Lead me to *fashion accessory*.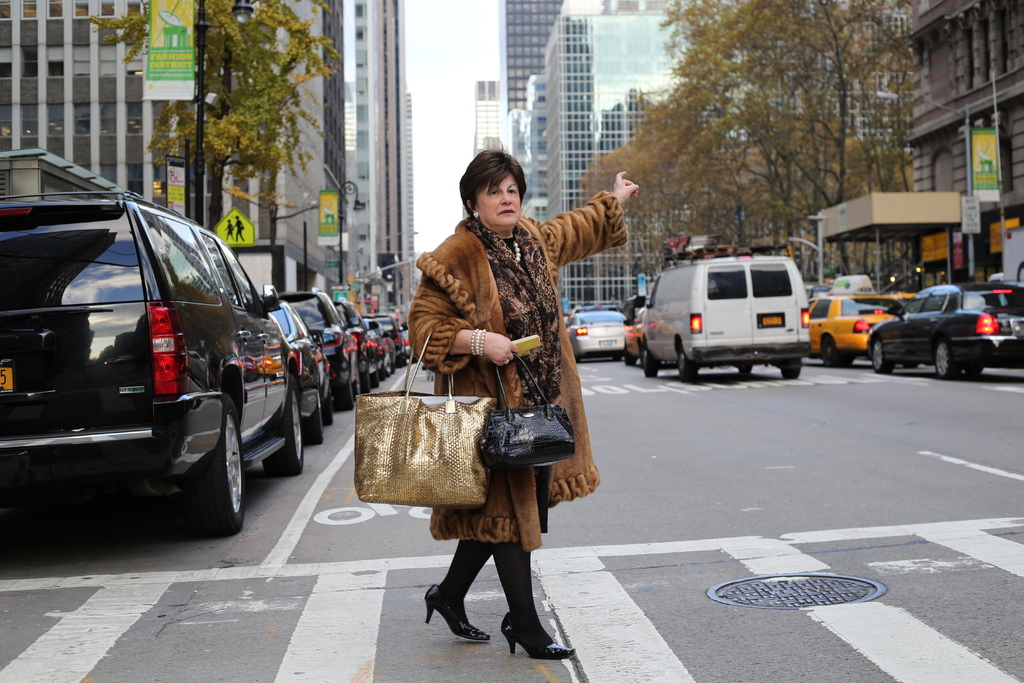
Lead to <region>489, 539, 554, 642</region>.
